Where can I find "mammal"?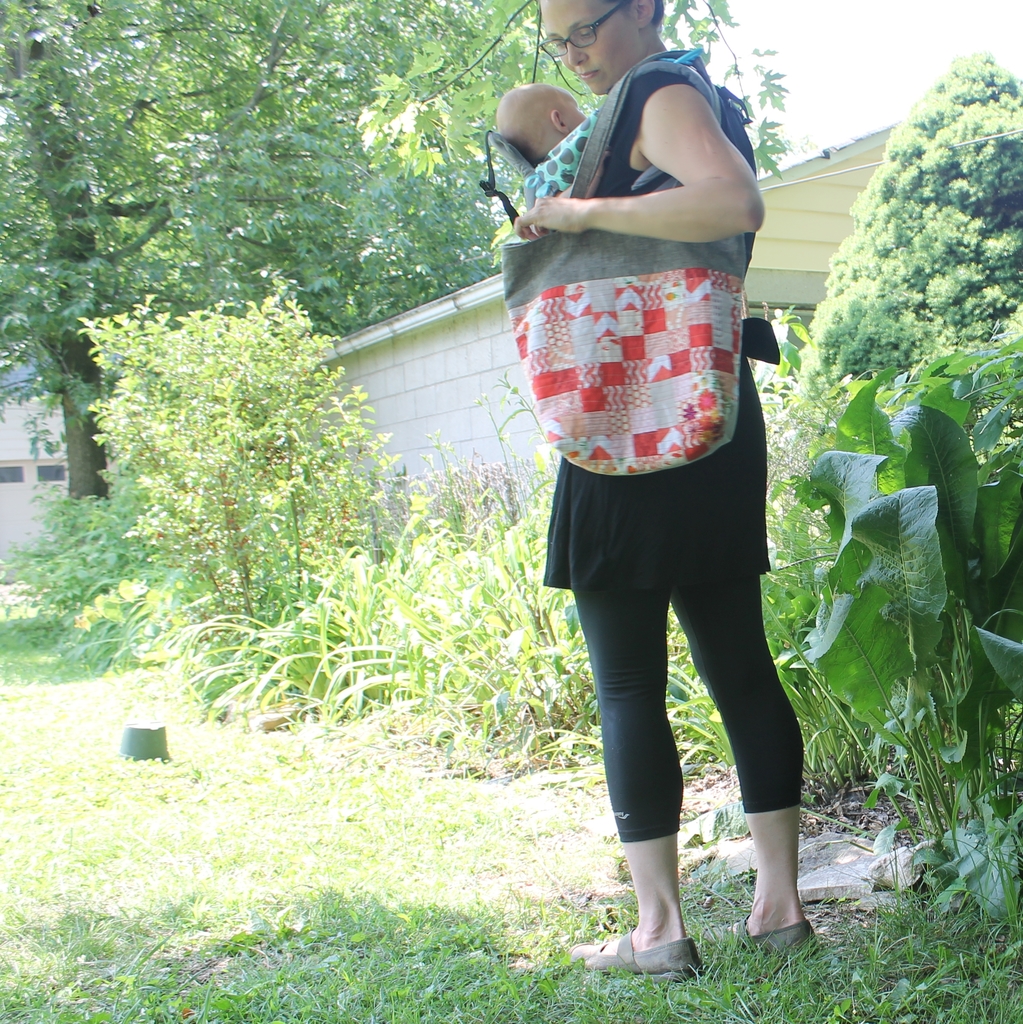
You can find it at crop(495, 82, 592, 171).
